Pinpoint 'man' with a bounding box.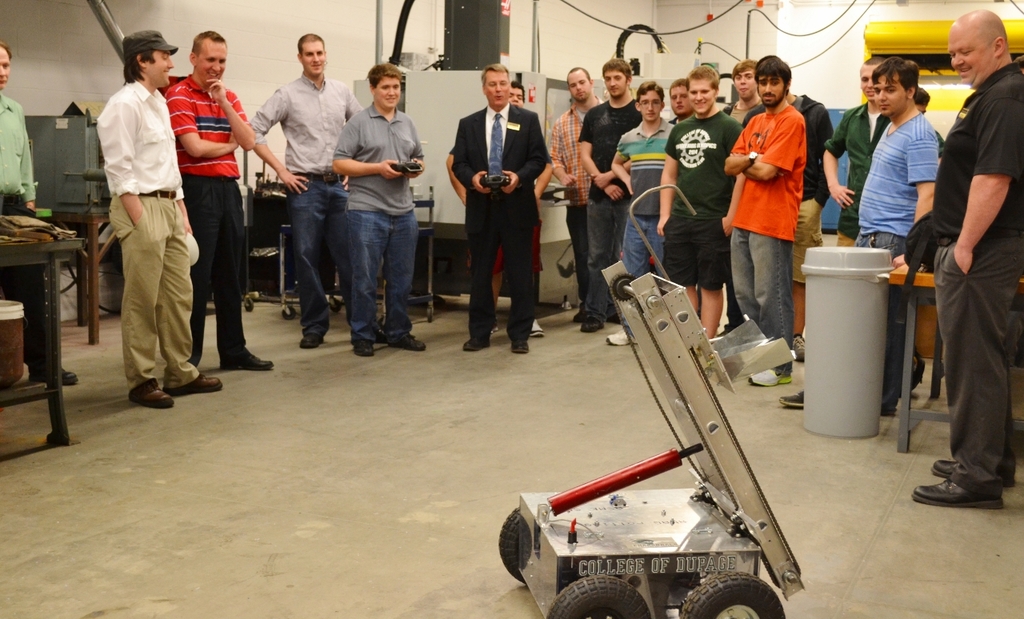
(774,59,938,417).
